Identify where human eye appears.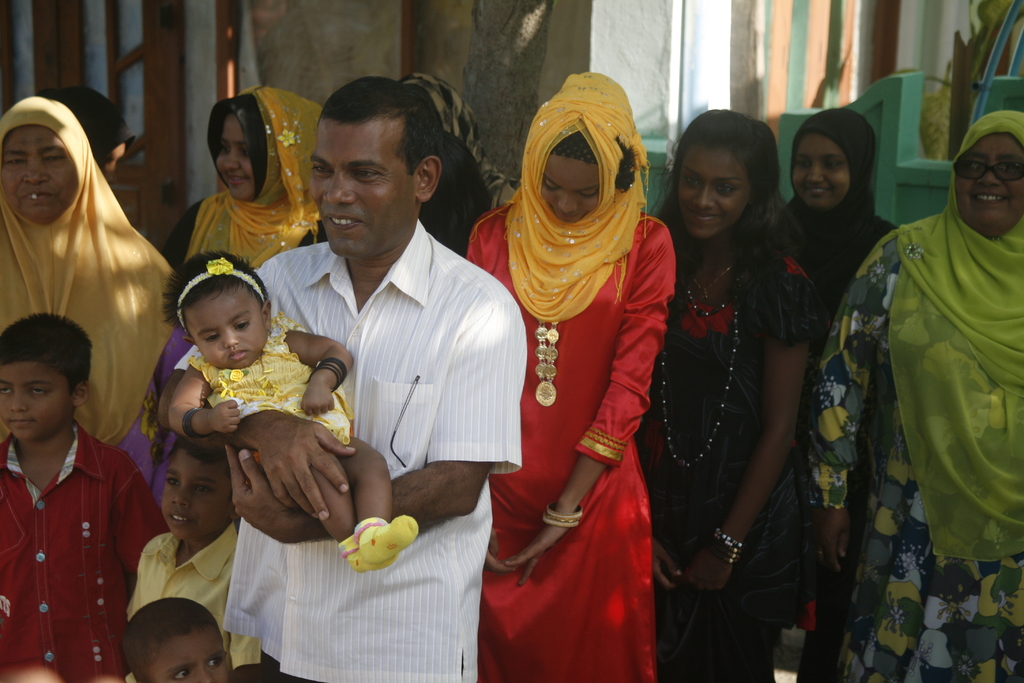
Appears at x1=5 y1=153 x2=28 y2=167.
